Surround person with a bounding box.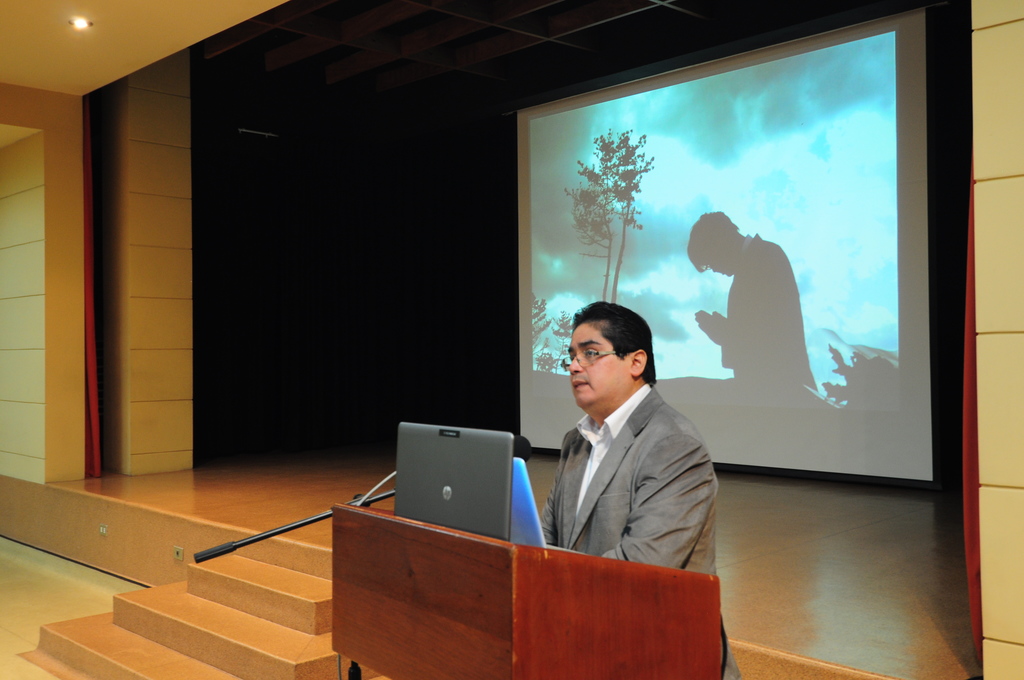
bbox=(544, 289, 733, 605).
